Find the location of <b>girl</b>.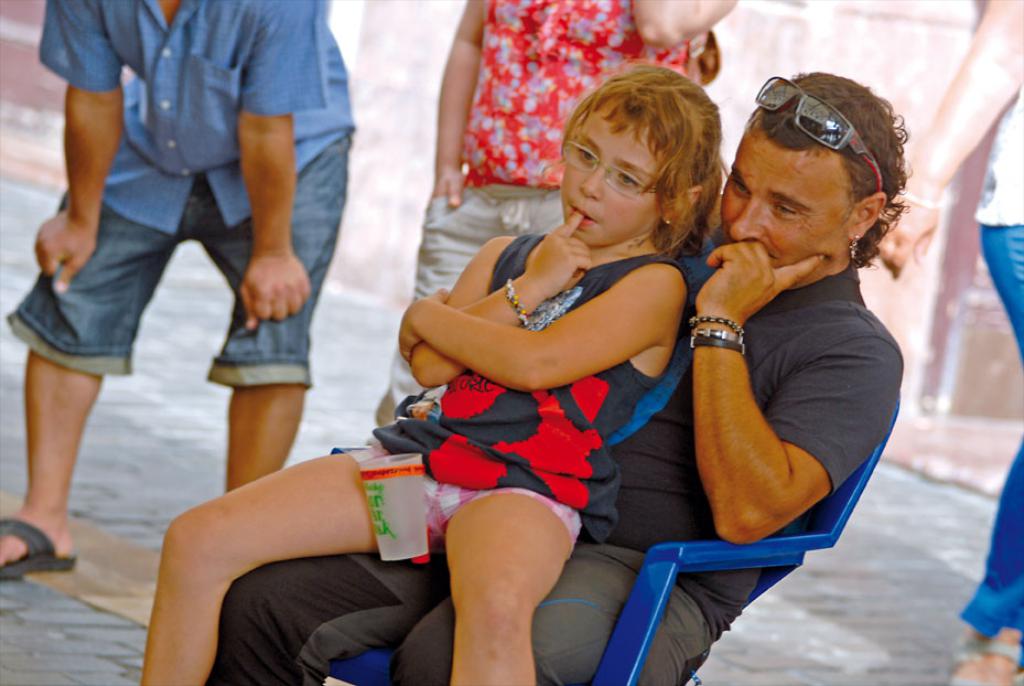
Location: 141/55/727/685.
